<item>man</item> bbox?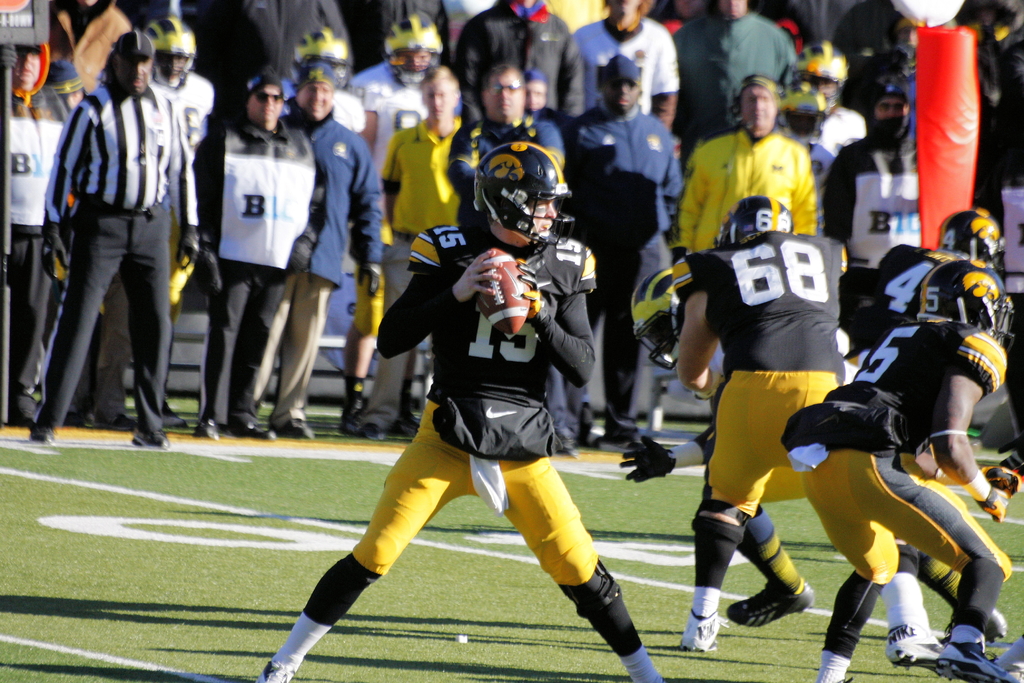
bbox(191, 68, 326, 439)
